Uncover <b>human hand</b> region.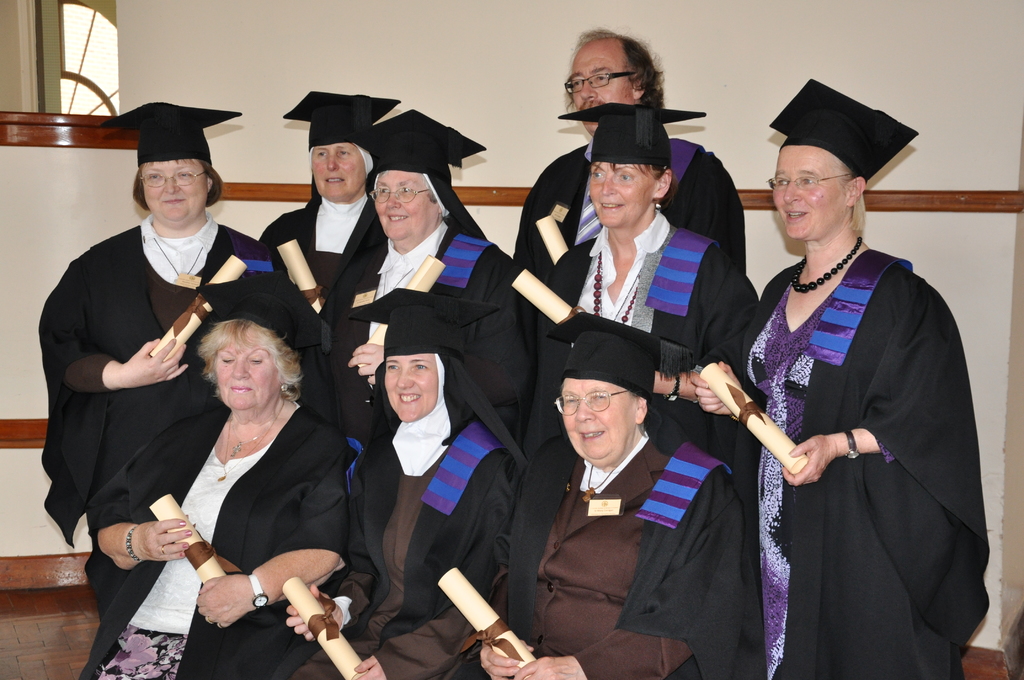
Uncovered: (x1=518, y1=652, x2=580, y2=679).
